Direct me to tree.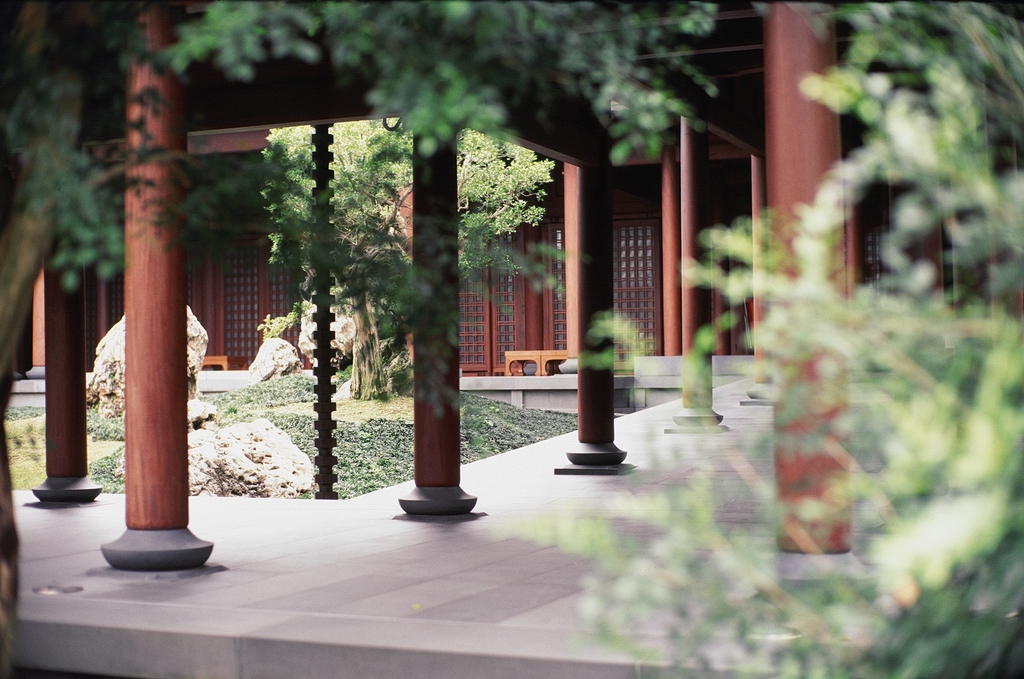
Direction: x1=0, y1=0, x2=824, y2=678.
